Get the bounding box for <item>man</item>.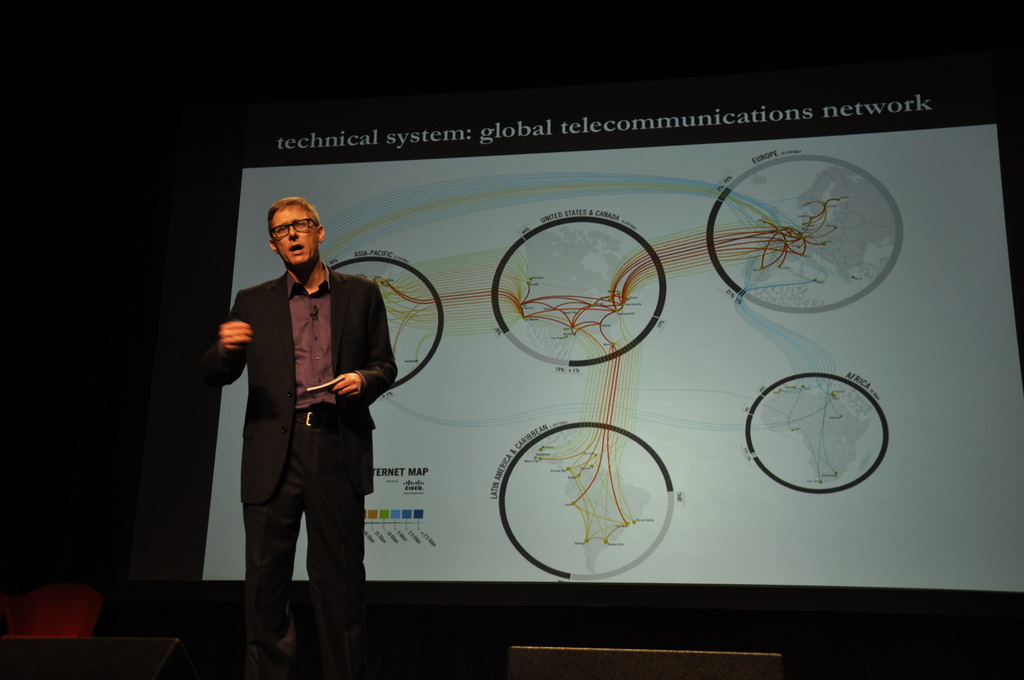
select_region(204, 198, 394, 656).
